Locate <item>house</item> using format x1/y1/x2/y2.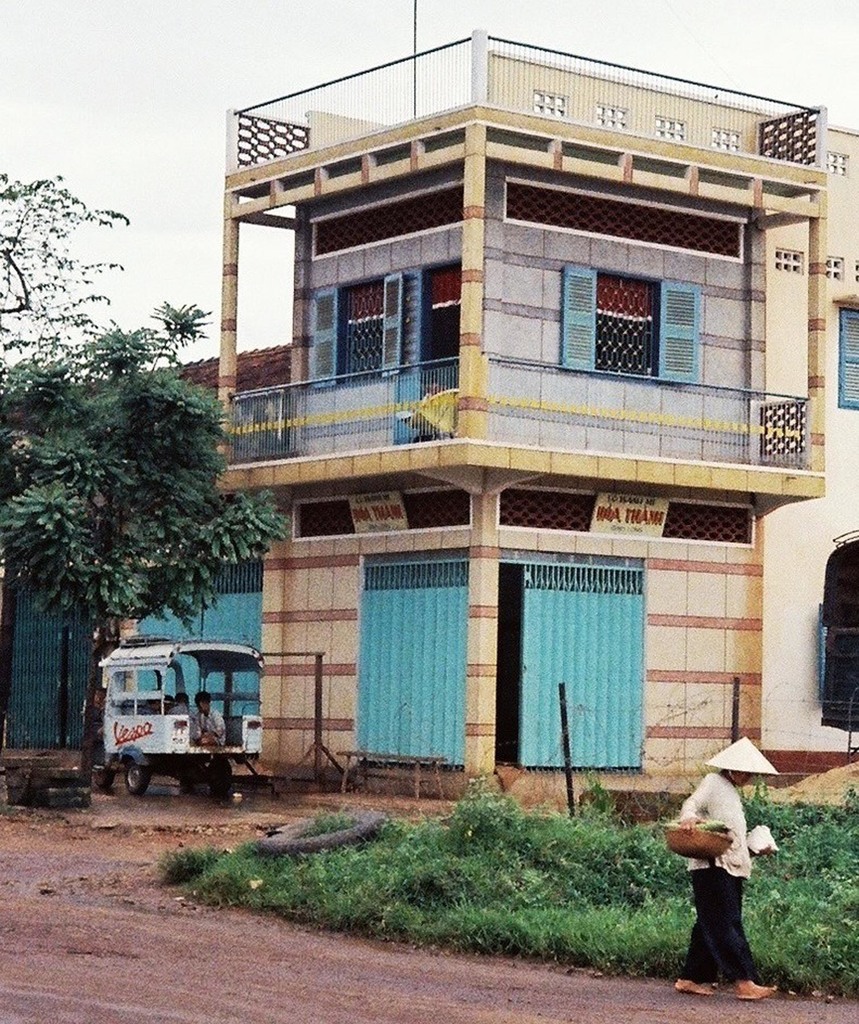
480/50/858/797.
